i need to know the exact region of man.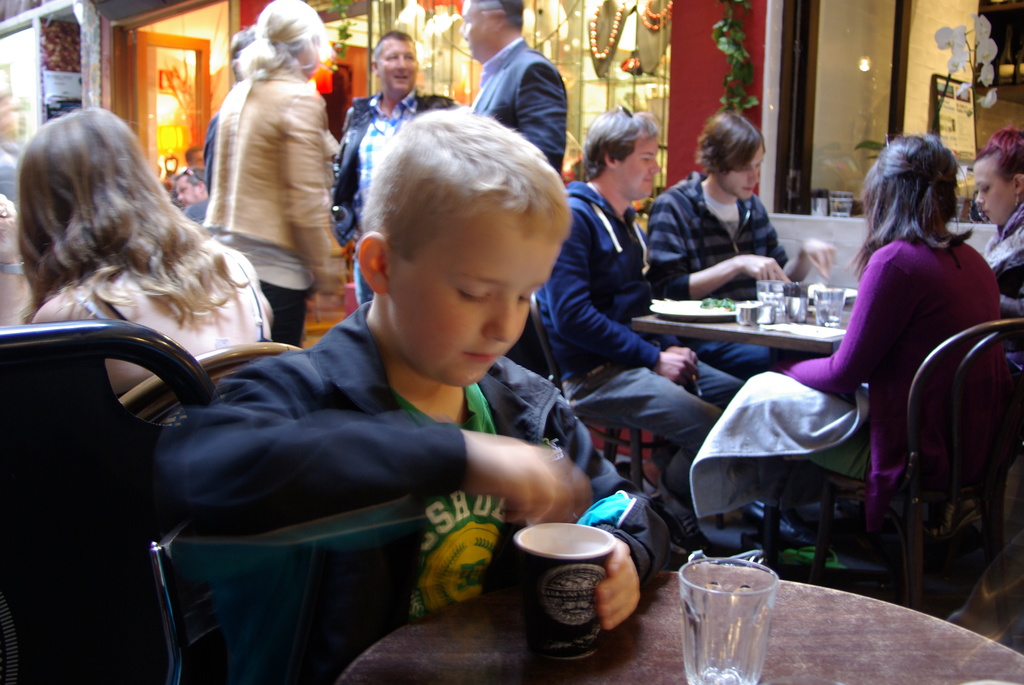
Region: [left=458, top=19, right=583, bottom=154].
